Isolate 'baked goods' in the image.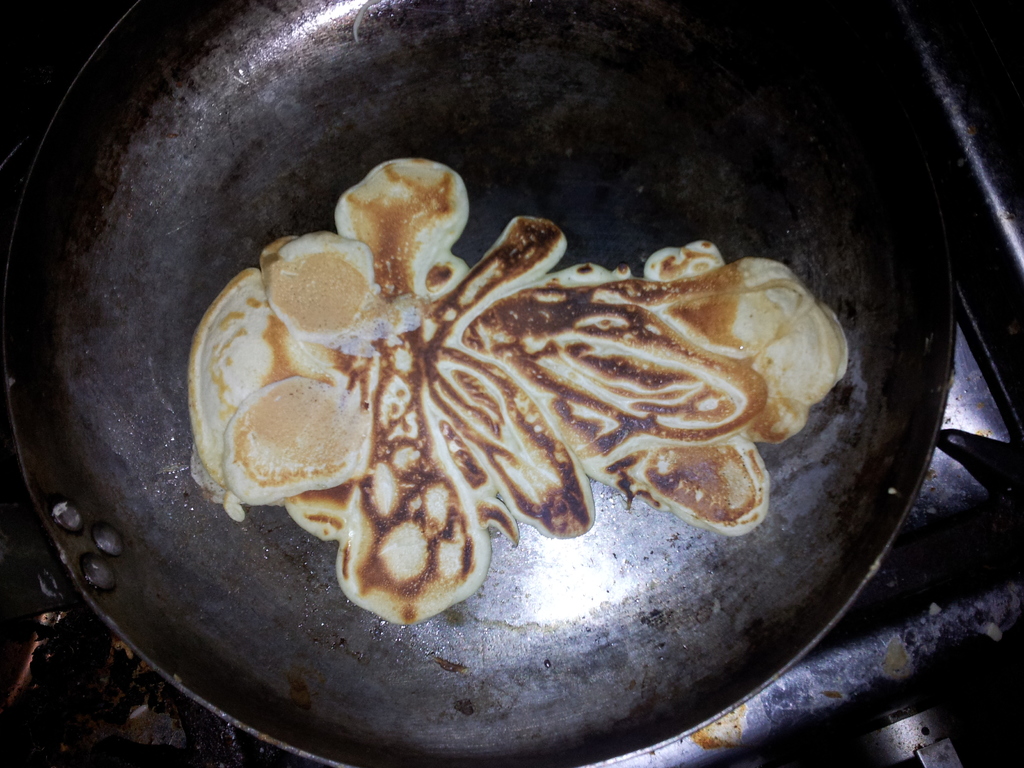
Isolated region: l=186, t=154, r=849, b=636.
